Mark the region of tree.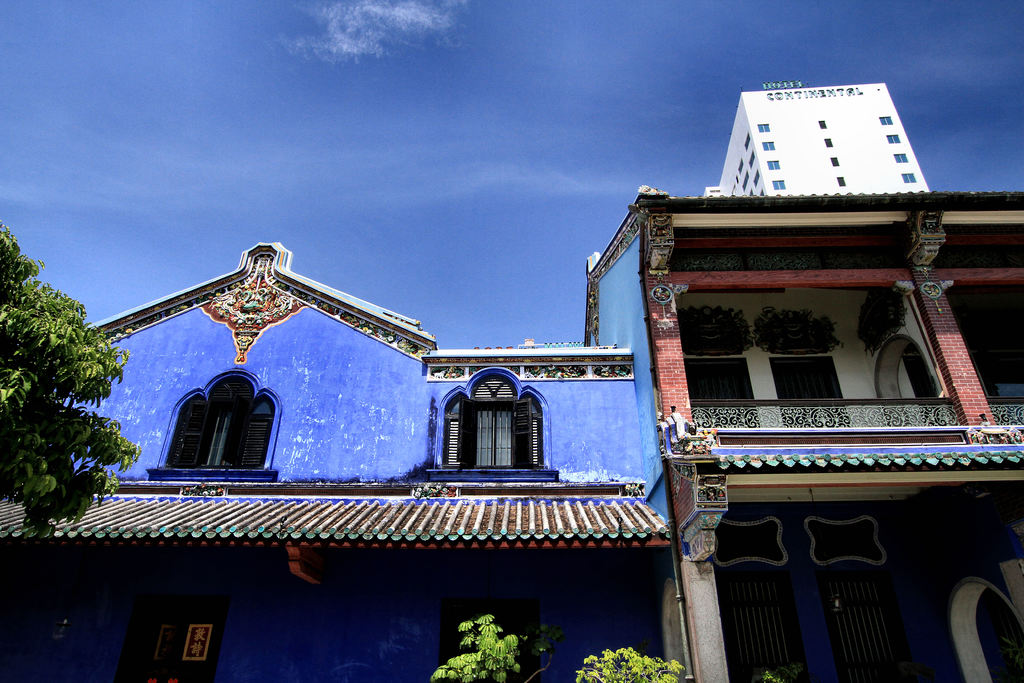
Region: select_region(0, 217, 145, 541).
